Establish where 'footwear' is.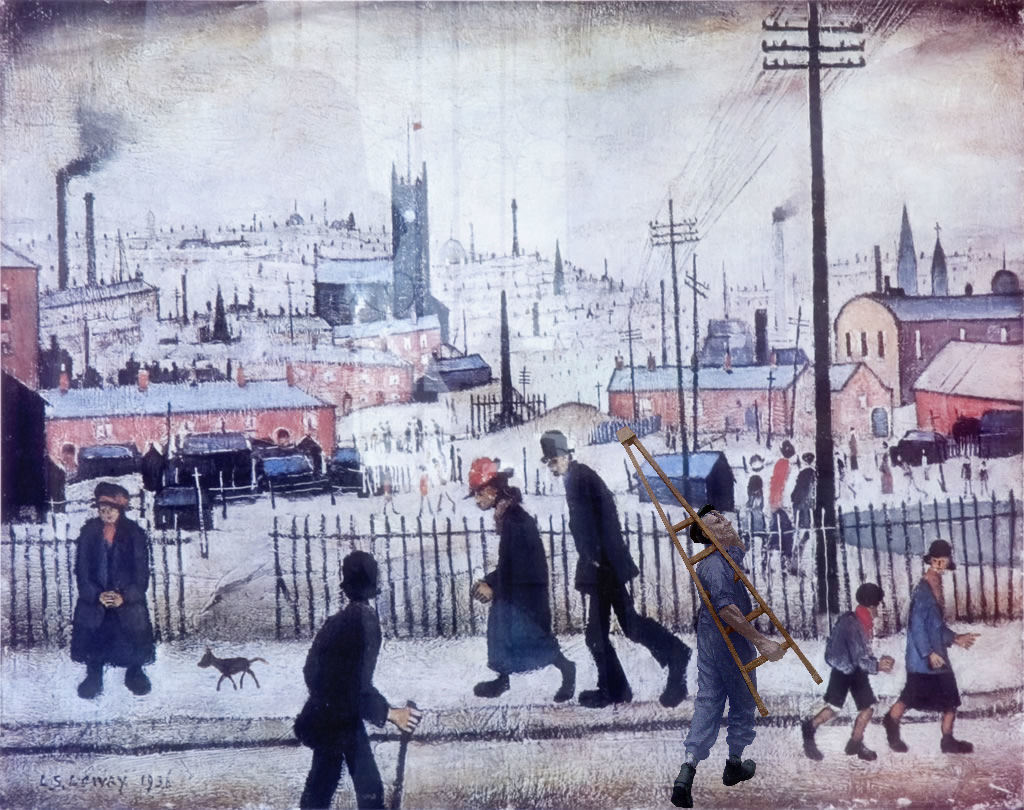
Established at region(79, 674, 105, 697).
